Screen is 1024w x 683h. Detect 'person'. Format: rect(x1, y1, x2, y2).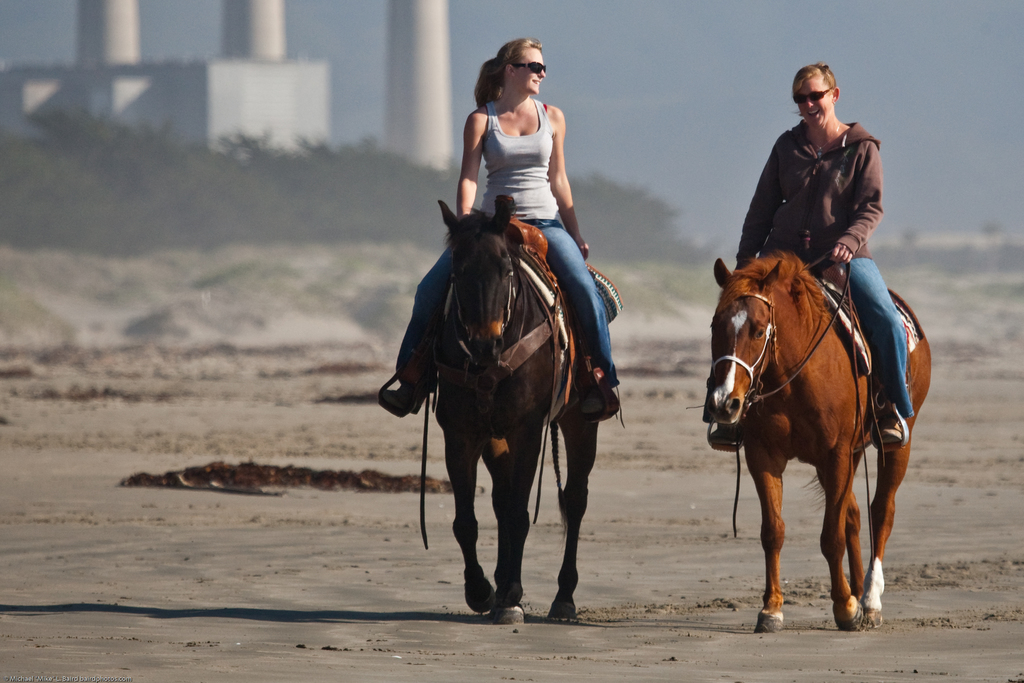
rect(382, 30, 618, 420).
